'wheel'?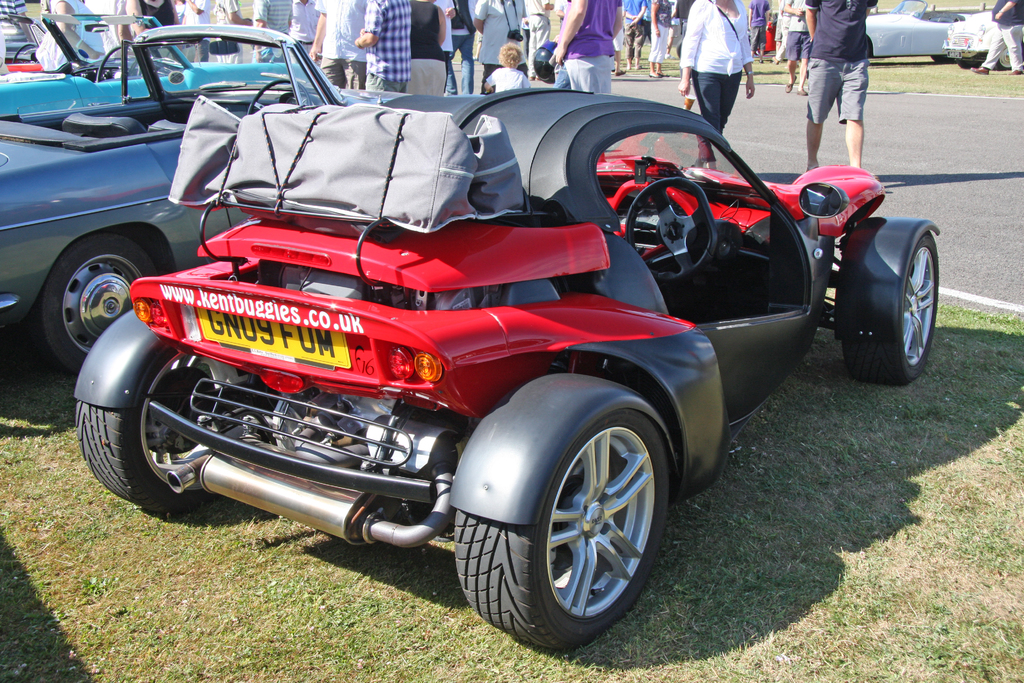
630/173/717/283
